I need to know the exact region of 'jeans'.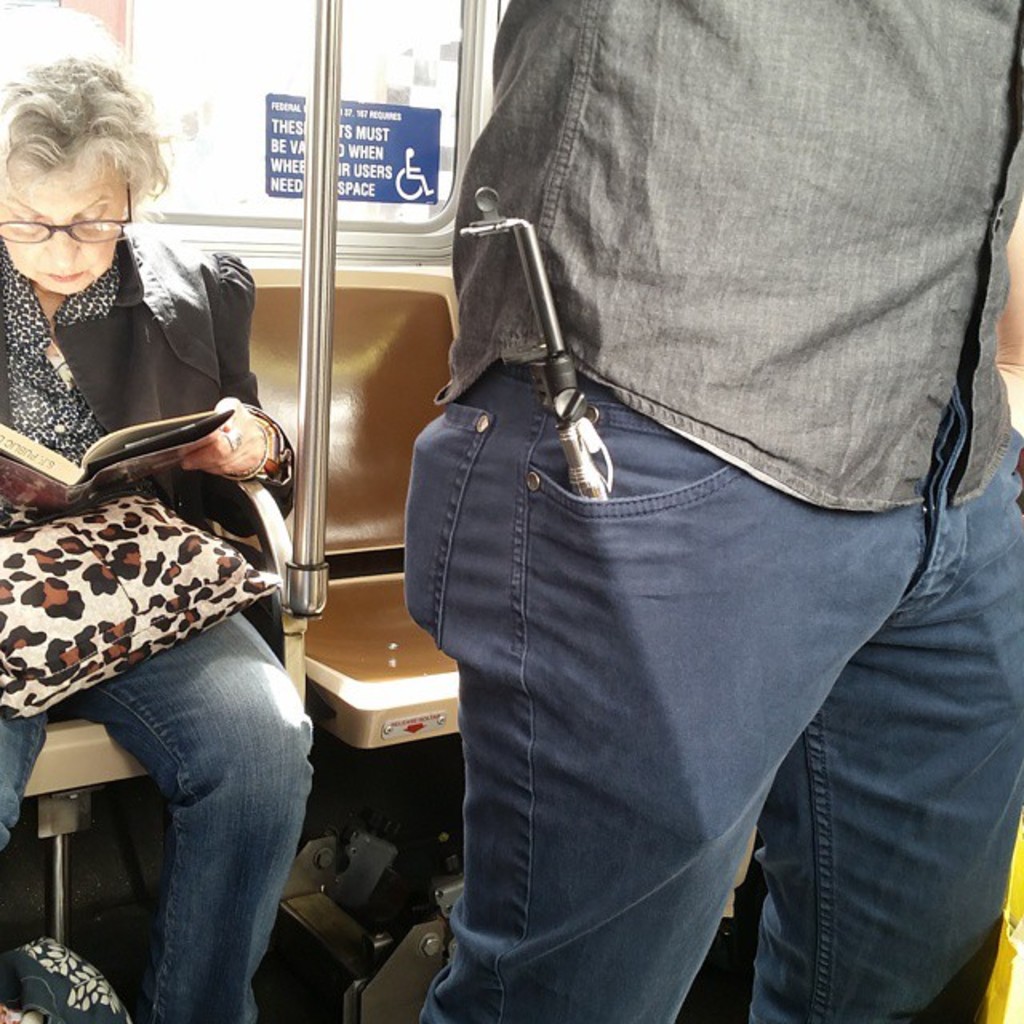
Region: box=[0, 611, 310, 1022].
